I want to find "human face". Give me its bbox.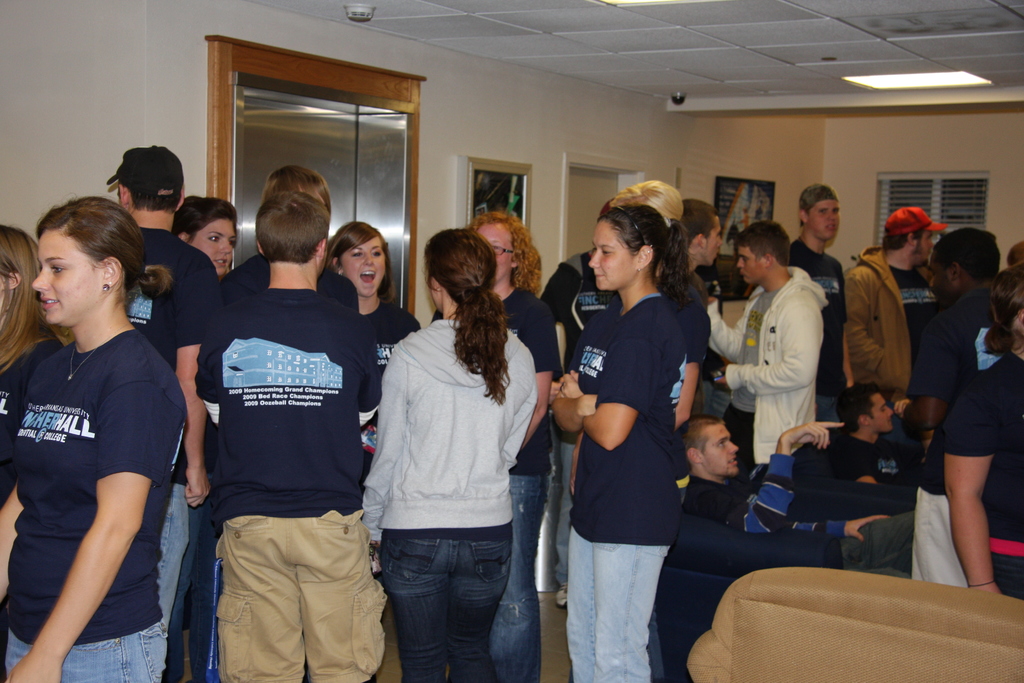
[left=341, top=236, right=388, bottom=293].
